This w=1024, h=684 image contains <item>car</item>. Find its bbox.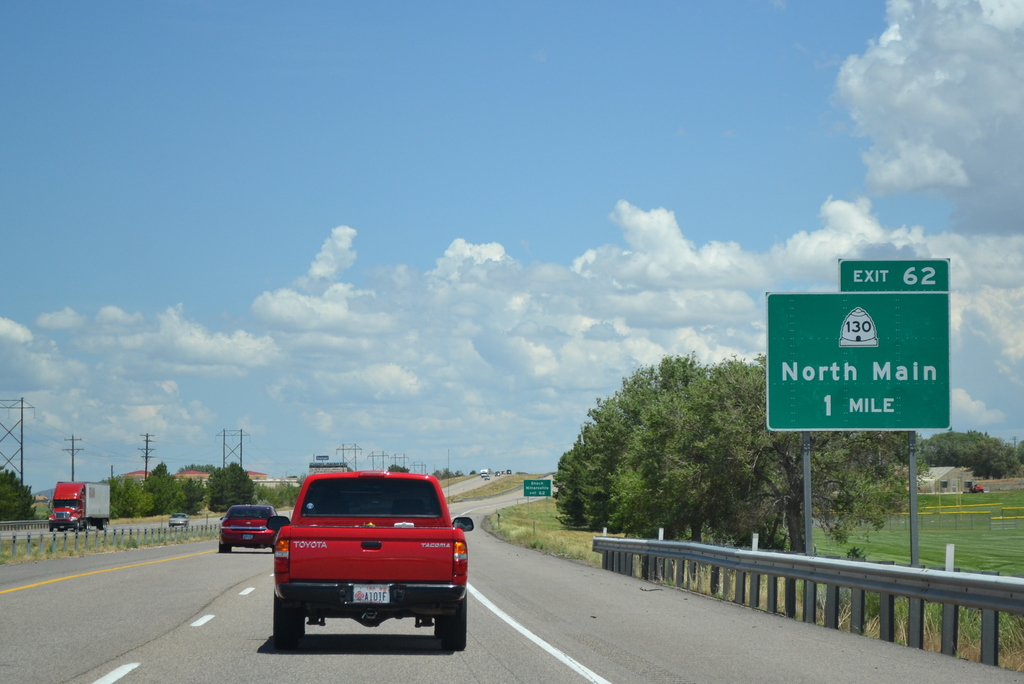
266, 465, 472, 610.
